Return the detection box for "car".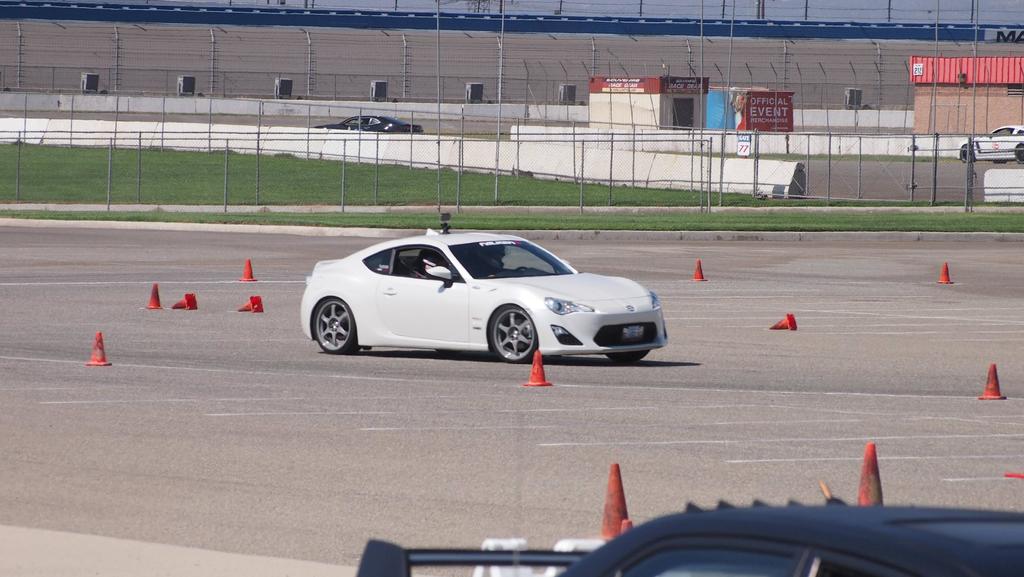
crop(314, 117, 424, 135).
